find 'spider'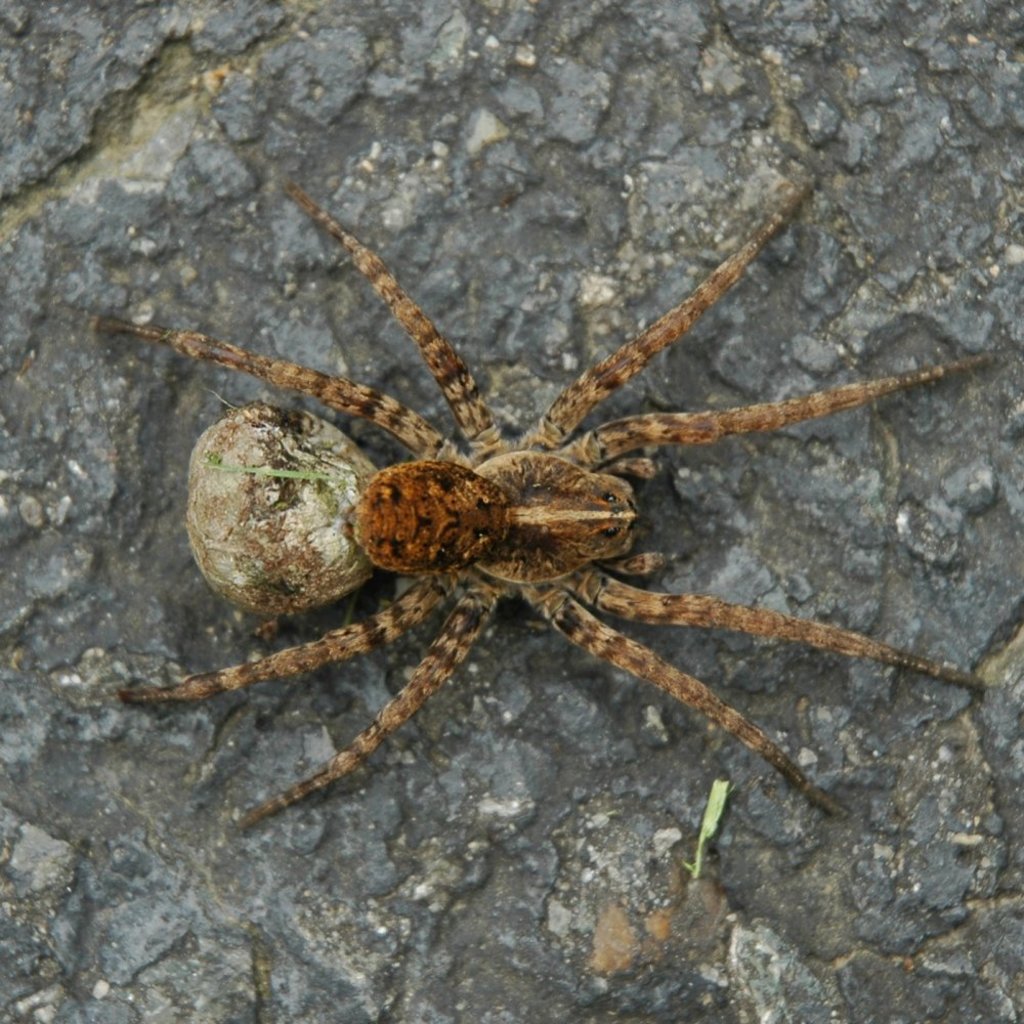
[left=92, top=176, right=997, bottom=833]
